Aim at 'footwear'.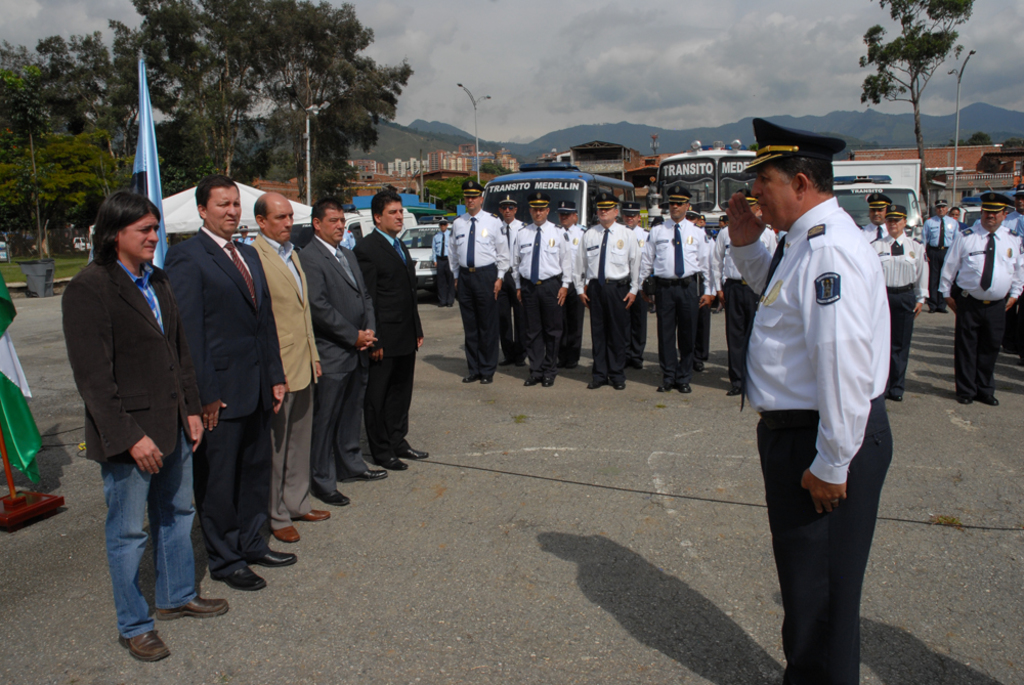
Aimed at 317/487/350/503.
